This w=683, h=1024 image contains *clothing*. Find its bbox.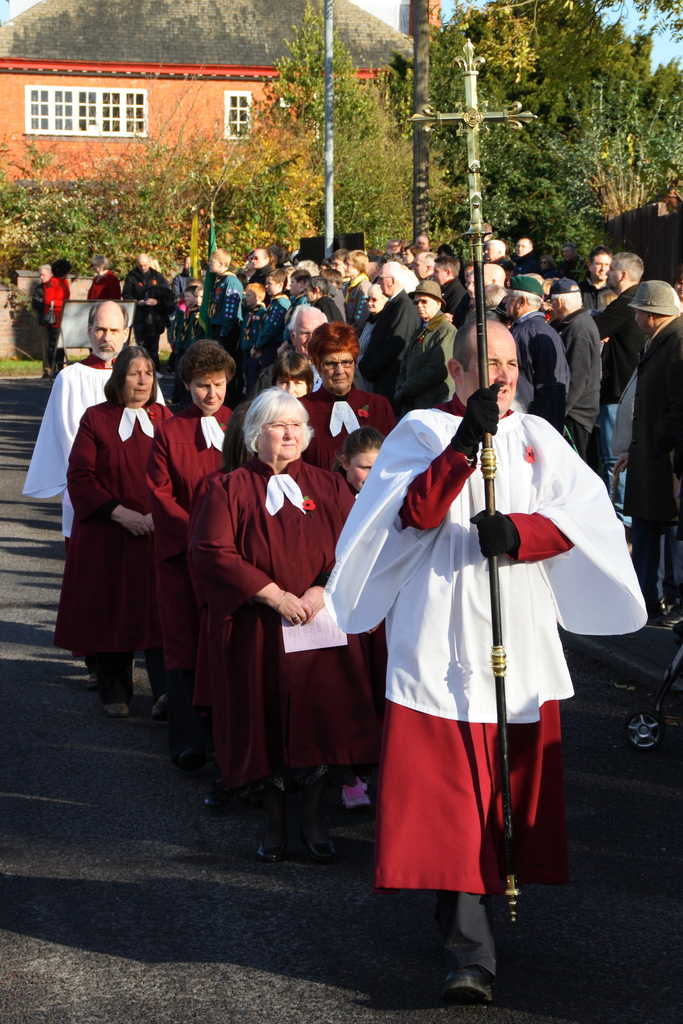
detection(501, 271, 550, 300).
